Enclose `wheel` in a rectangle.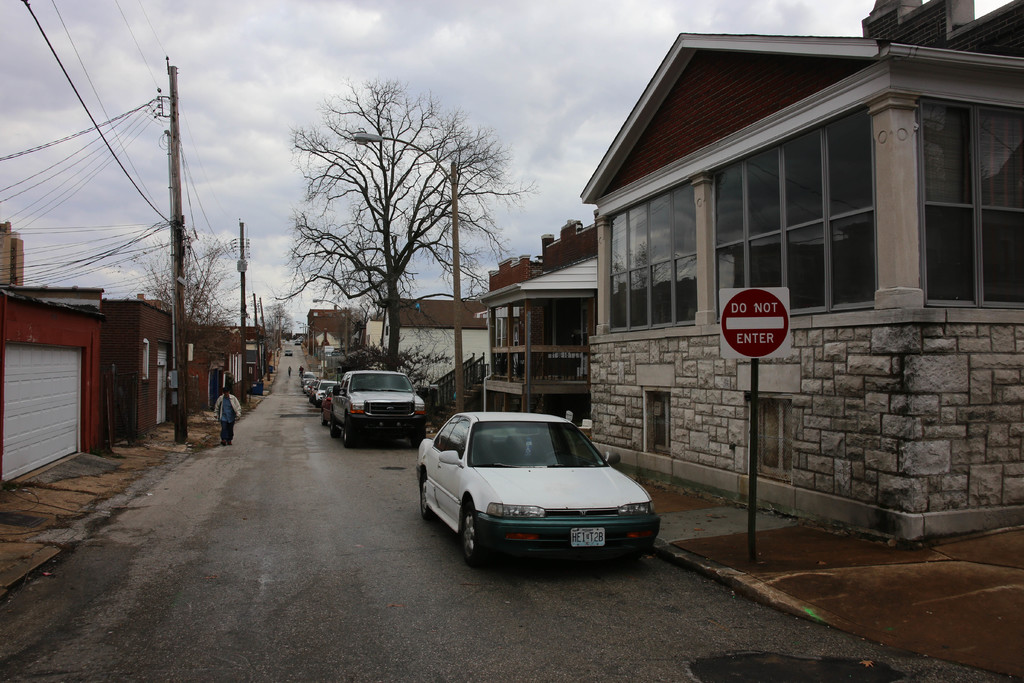
<bbox>331, 412, 339, 437</bbox>.
